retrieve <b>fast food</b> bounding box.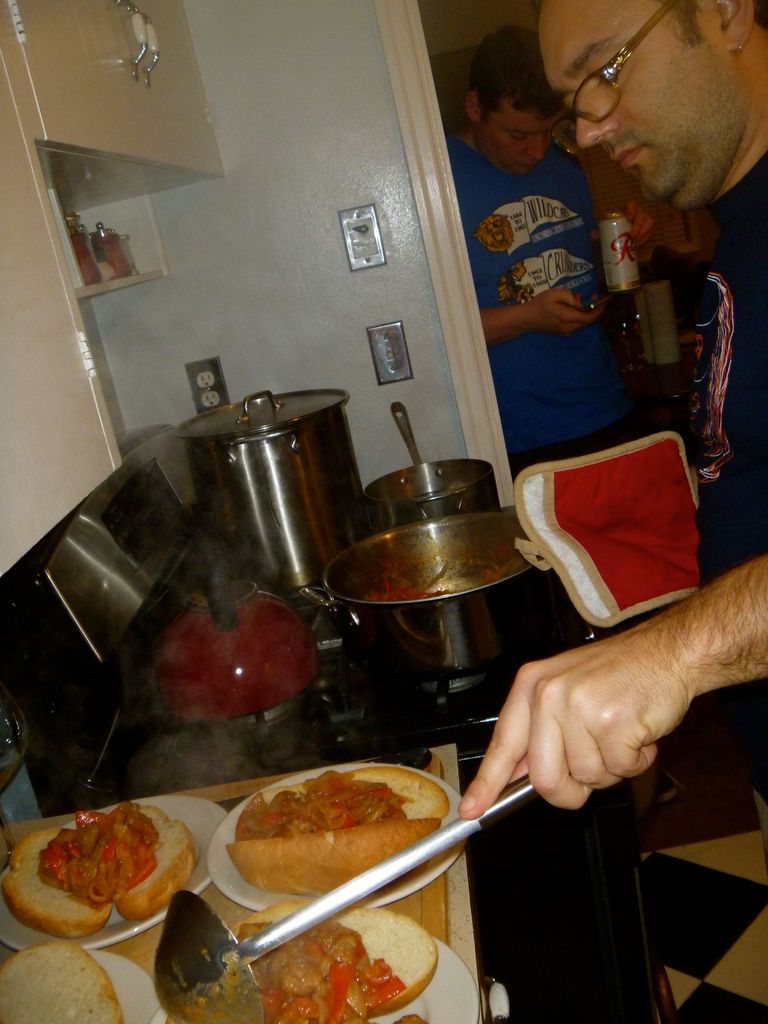
Bounding box: bbox=[0, 941, 124, 1023].
